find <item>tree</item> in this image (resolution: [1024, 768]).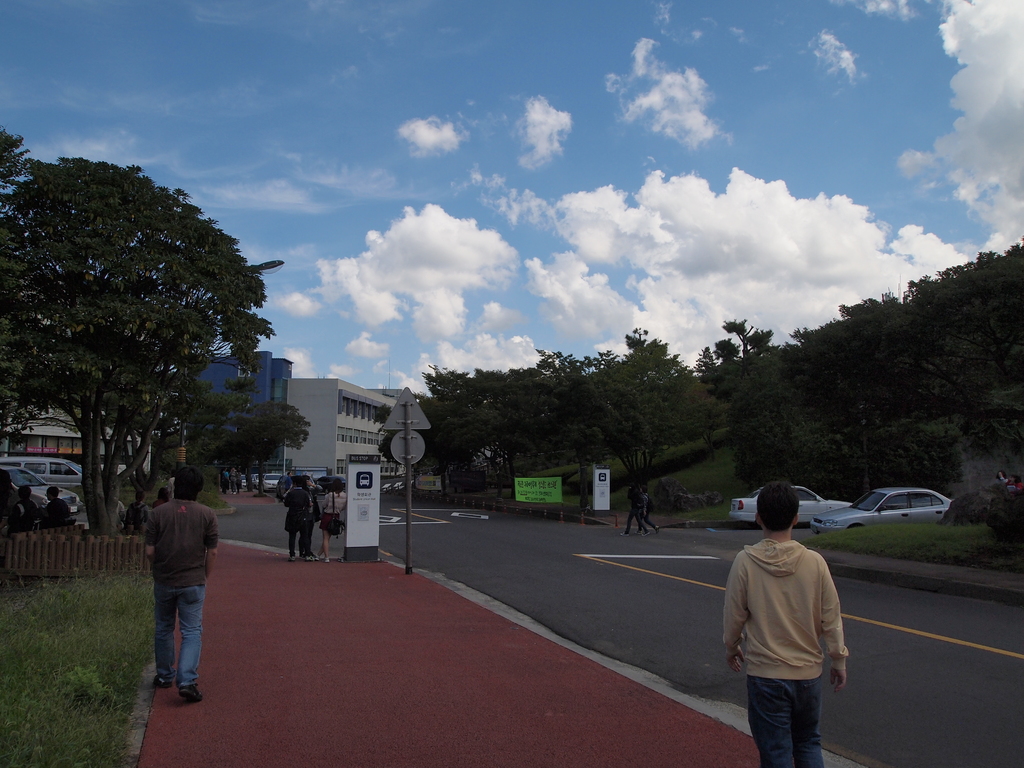
bbox=[231, 403, 309, 499].
